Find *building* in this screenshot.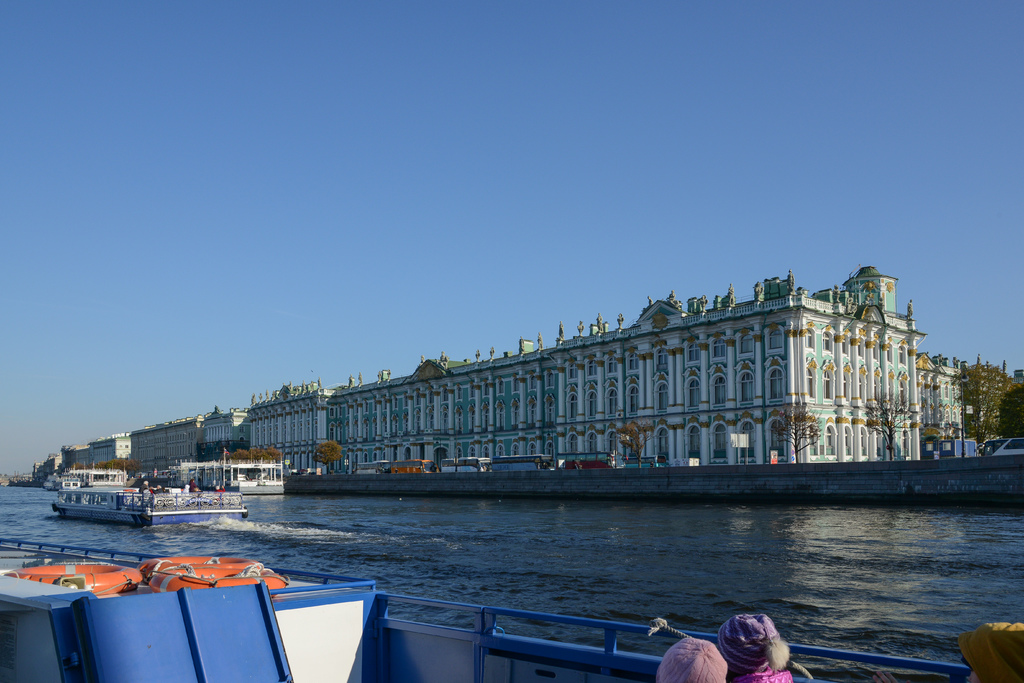
The bounding box for *building* is 199/263/963/465.
